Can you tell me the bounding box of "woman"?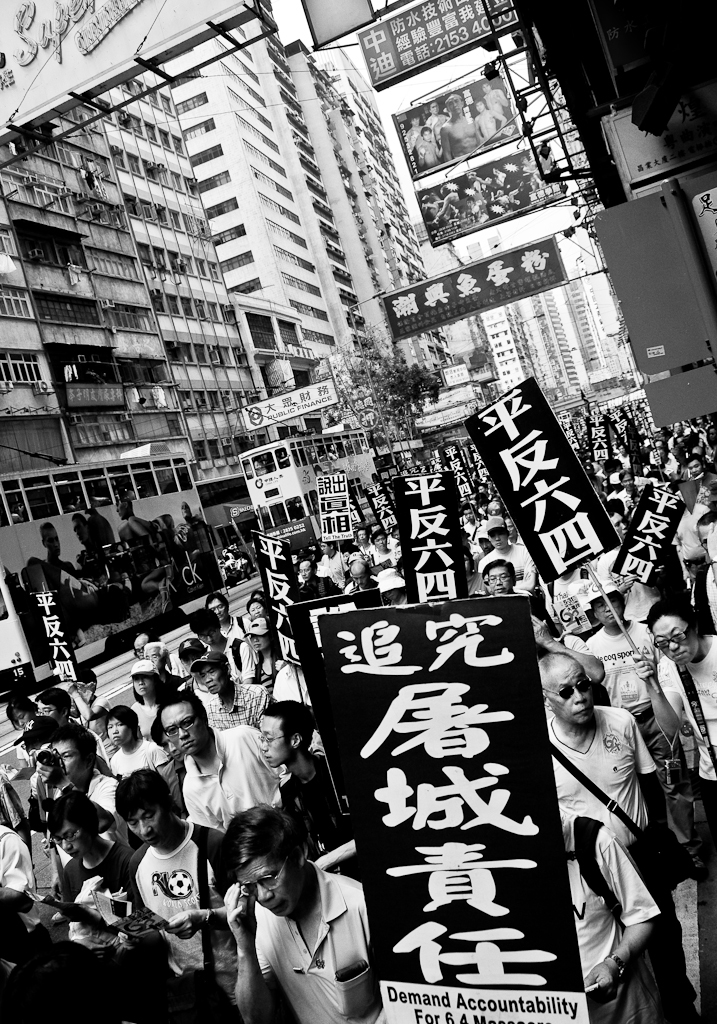
(246, 601, 274, 634).
